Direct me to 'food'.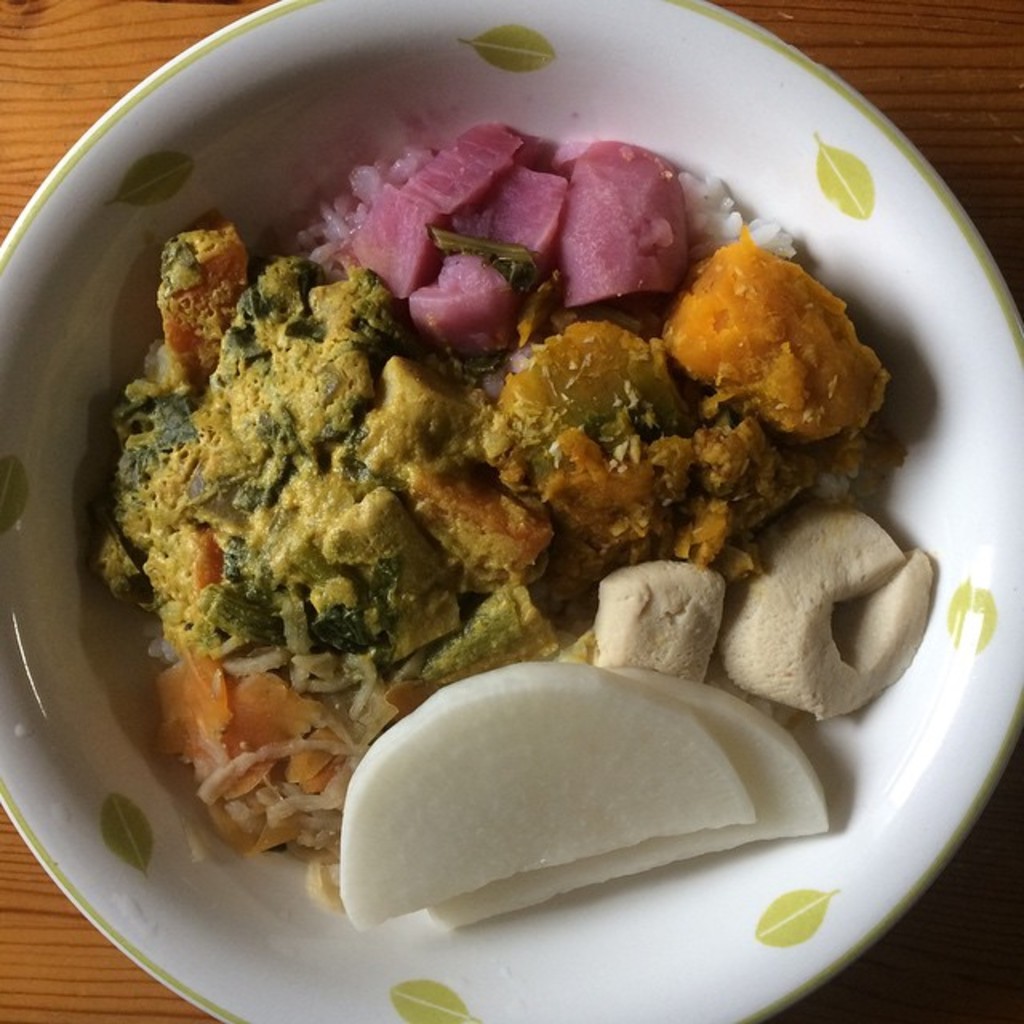
Direction: (714, 499, 939, 722).
